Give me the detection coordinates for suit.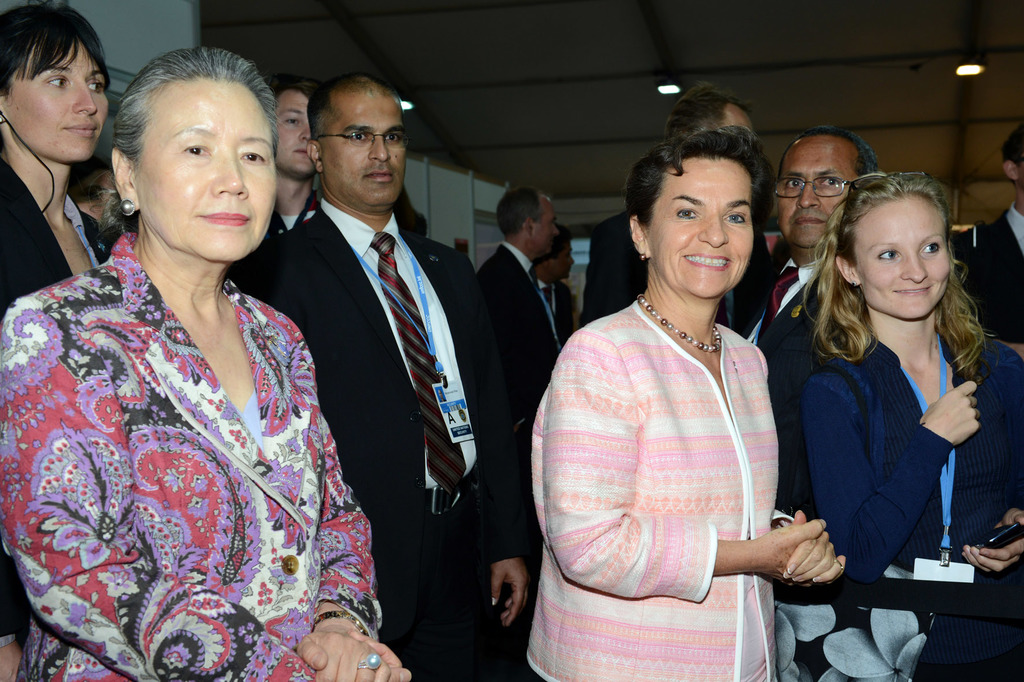
(x1=950, y1=208, x2=1023, y2=345).
